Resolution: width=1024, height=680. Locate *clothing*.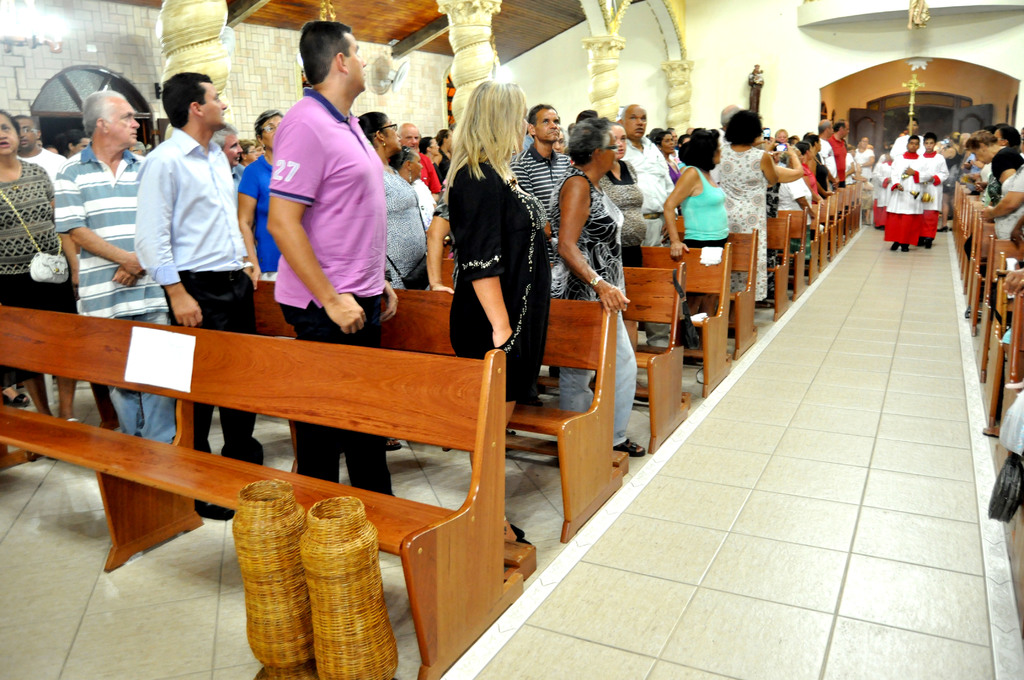
[x1=232, y1=151, x2=243, y2=186].
